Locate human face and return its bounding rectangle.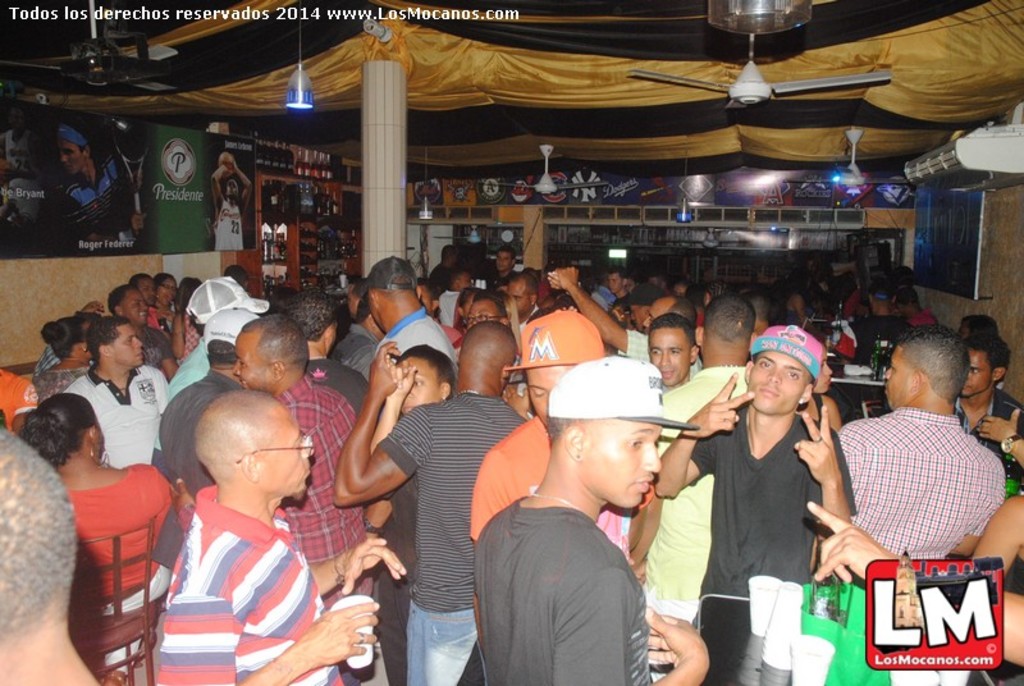
left=60, top=141, right=82, bottom=174.
